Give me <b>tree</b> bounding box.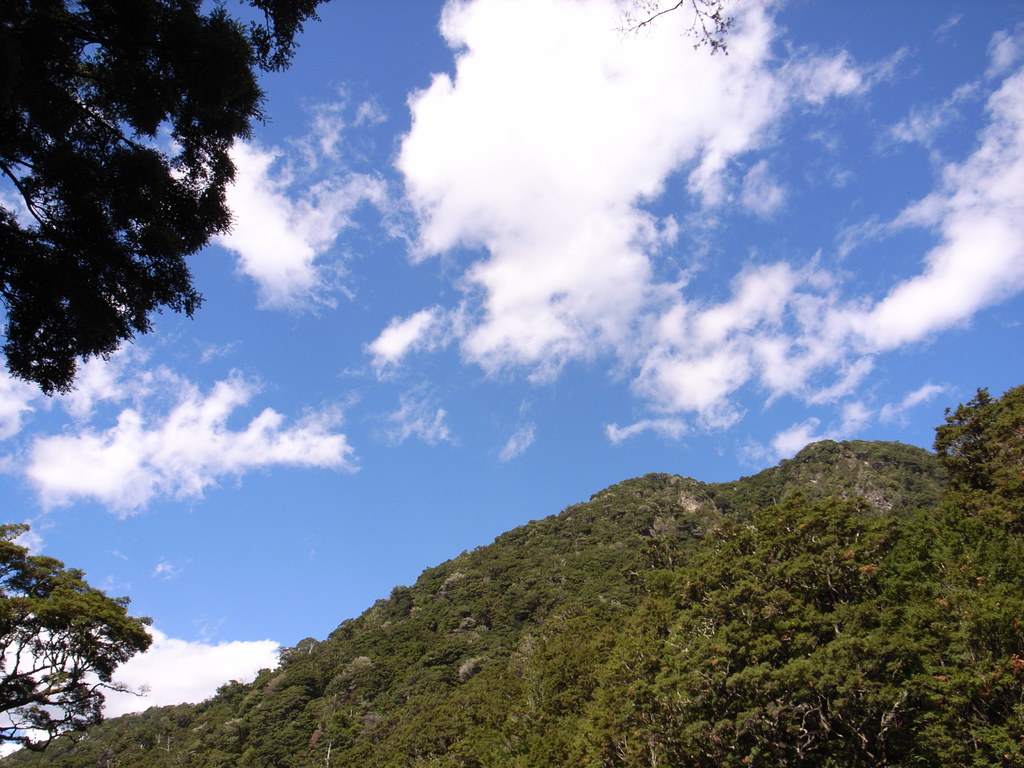
(947,387,1022,496).
